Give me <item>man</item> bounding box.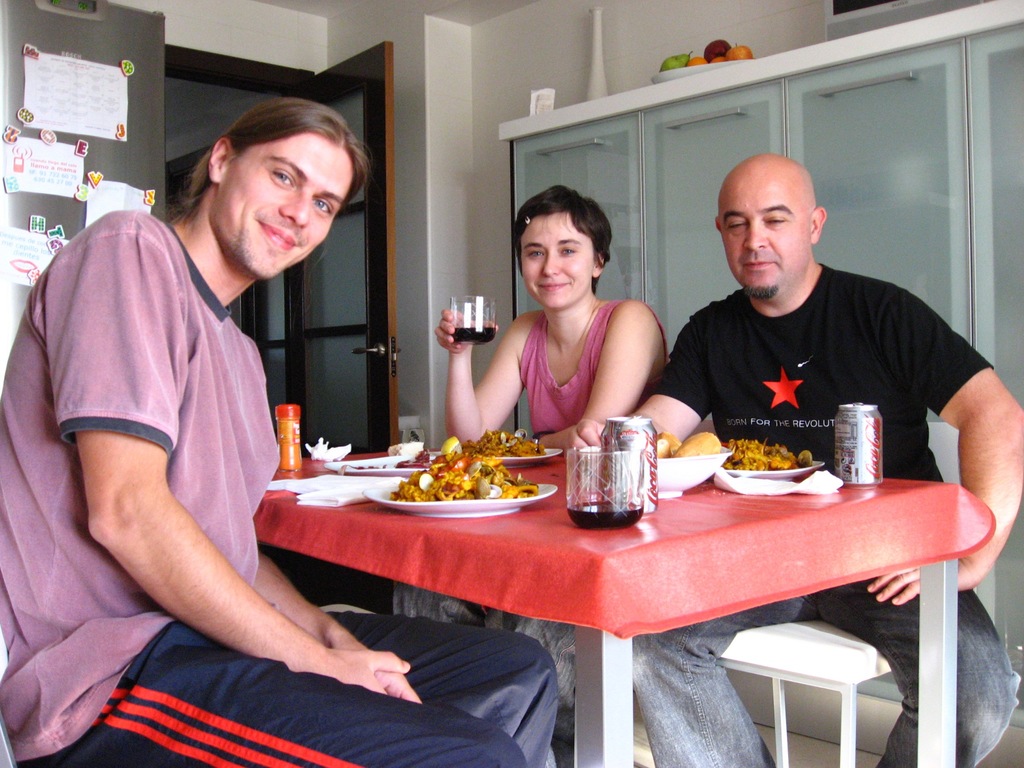
left=0, top=90, right=564, bottom=767.
